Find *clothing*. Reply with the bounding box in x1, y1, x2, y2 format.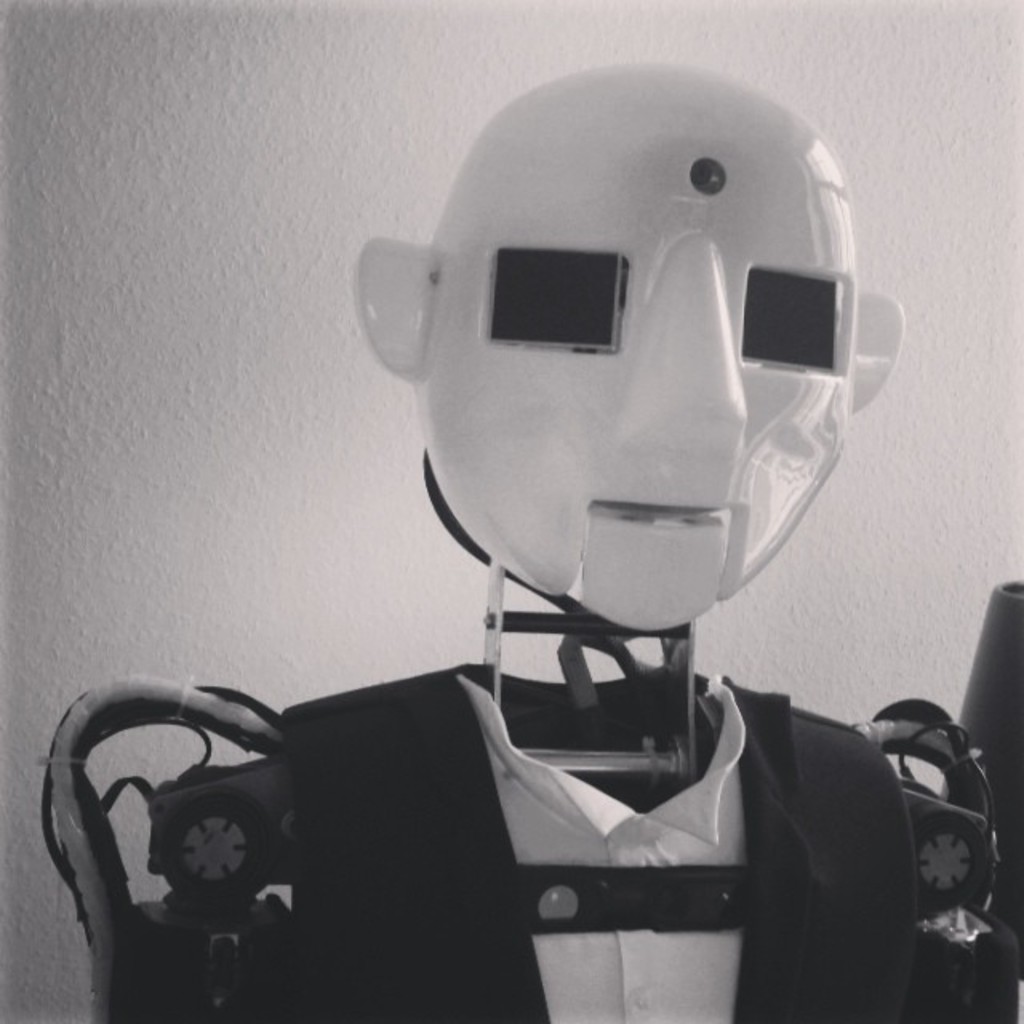
18, 597, 942, 1010.
